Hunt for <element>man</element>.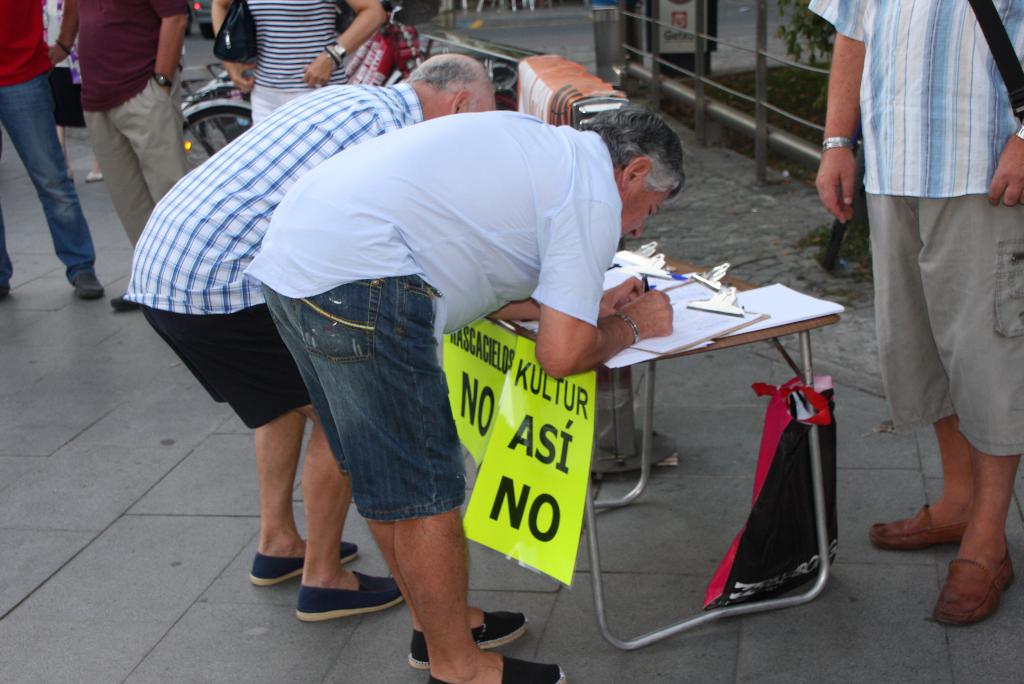
Hunted down at [x1=241, y1=101, x2=687, y2=683].
